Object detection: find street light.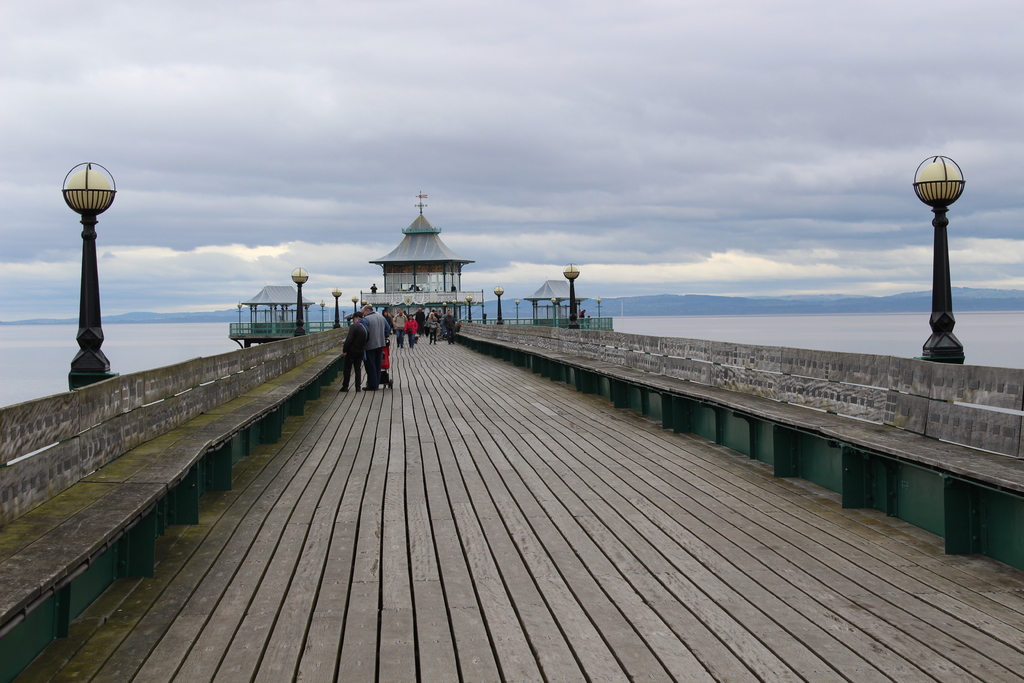
[left=550, top=293, right=556, bottom=327].
